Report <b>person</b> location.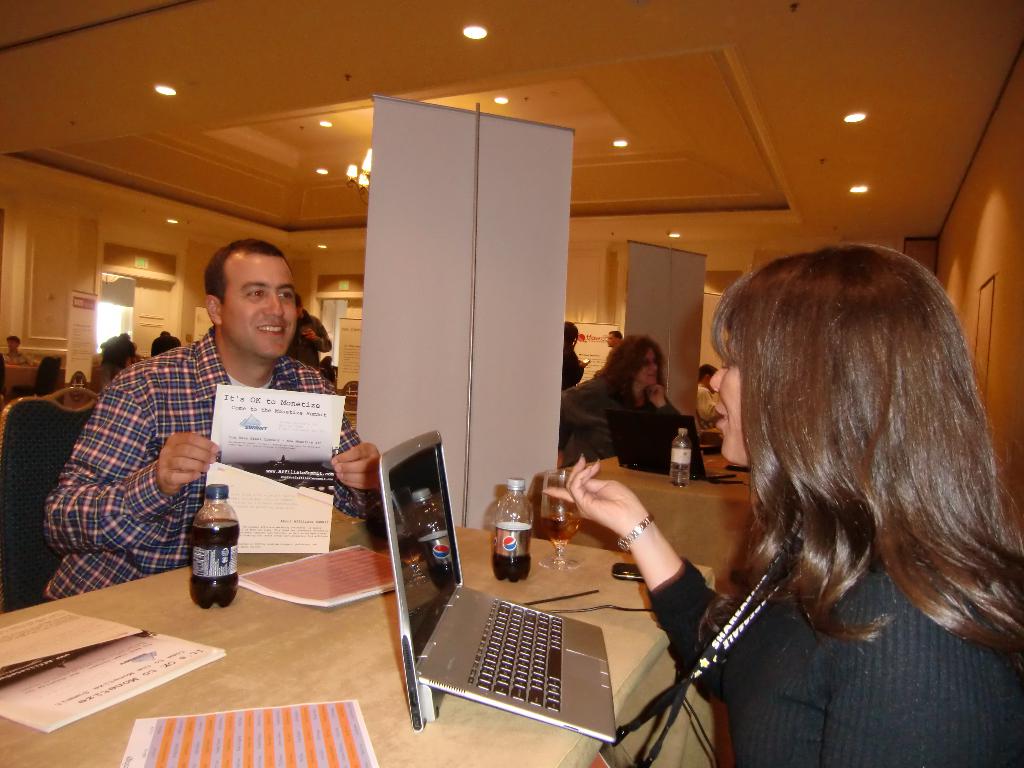
Report: [left=98, top=335, right=140, bottom=403].
